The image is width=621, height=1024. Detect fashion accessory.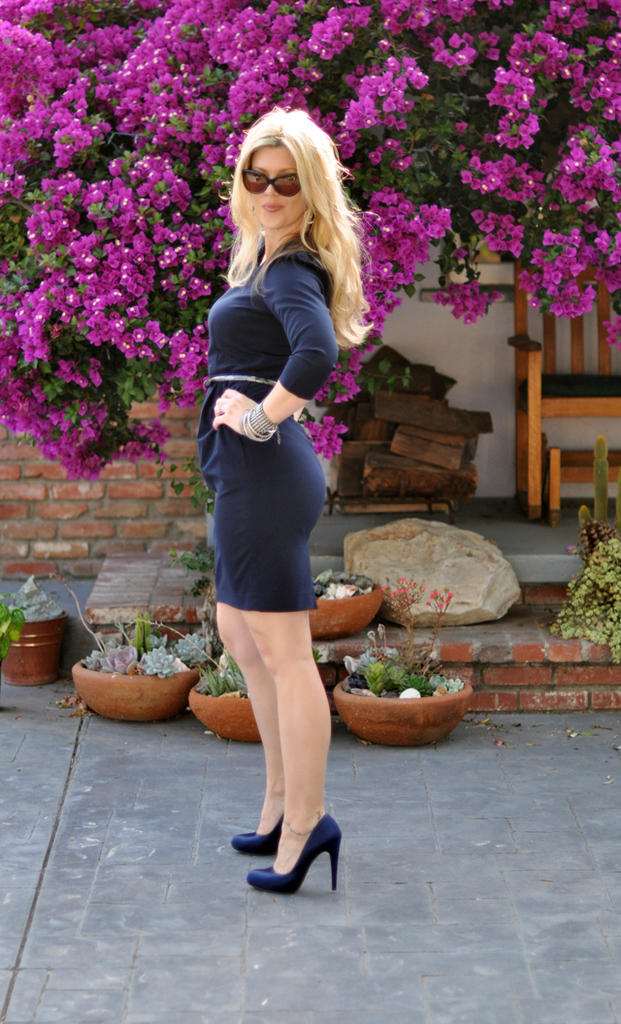
Detection: x1=239, y1=405, x2=277, y2=442.
